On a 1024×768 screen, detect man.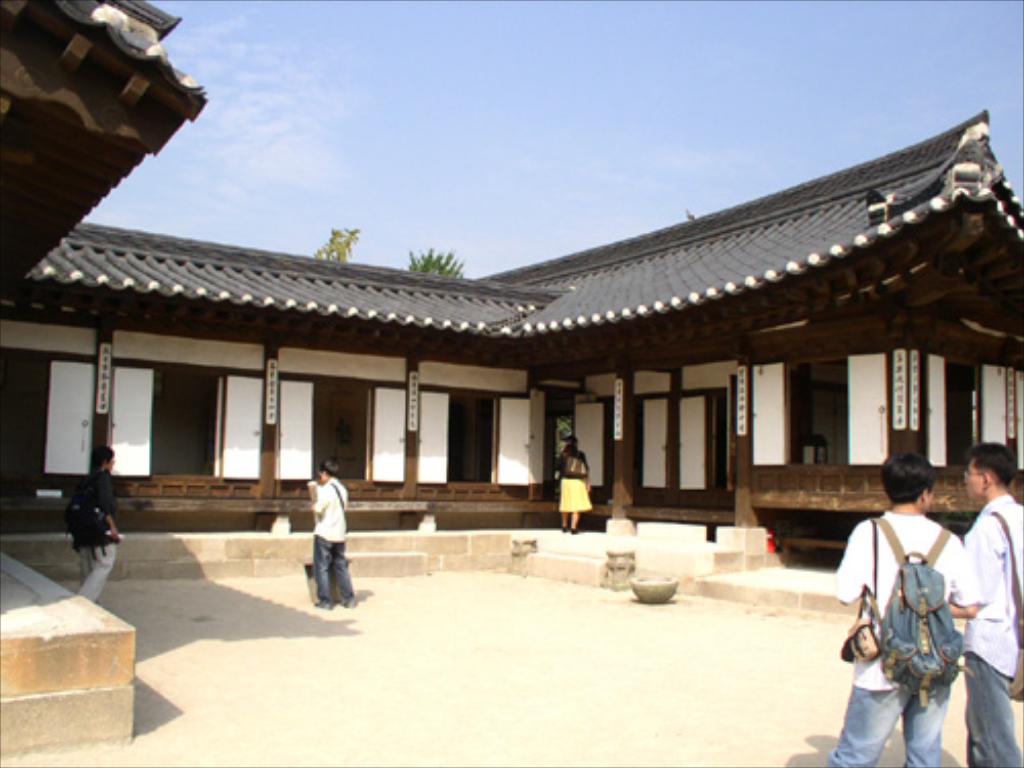
rect(57, 444, 123, 582).
